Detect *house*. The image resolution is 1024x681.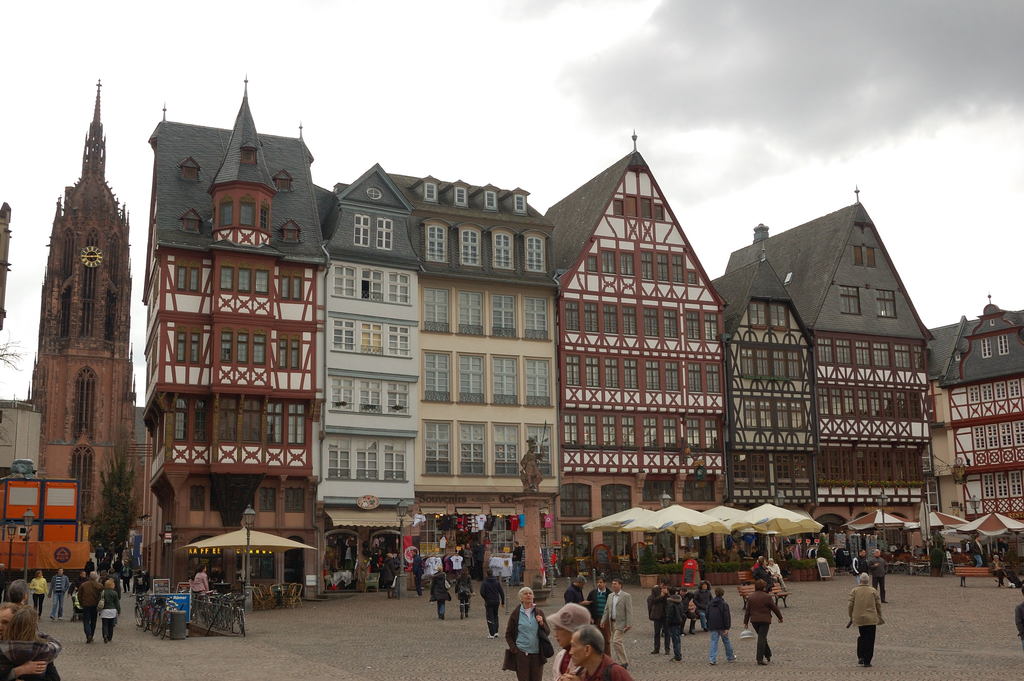
(927, 302, 1023, 551).
